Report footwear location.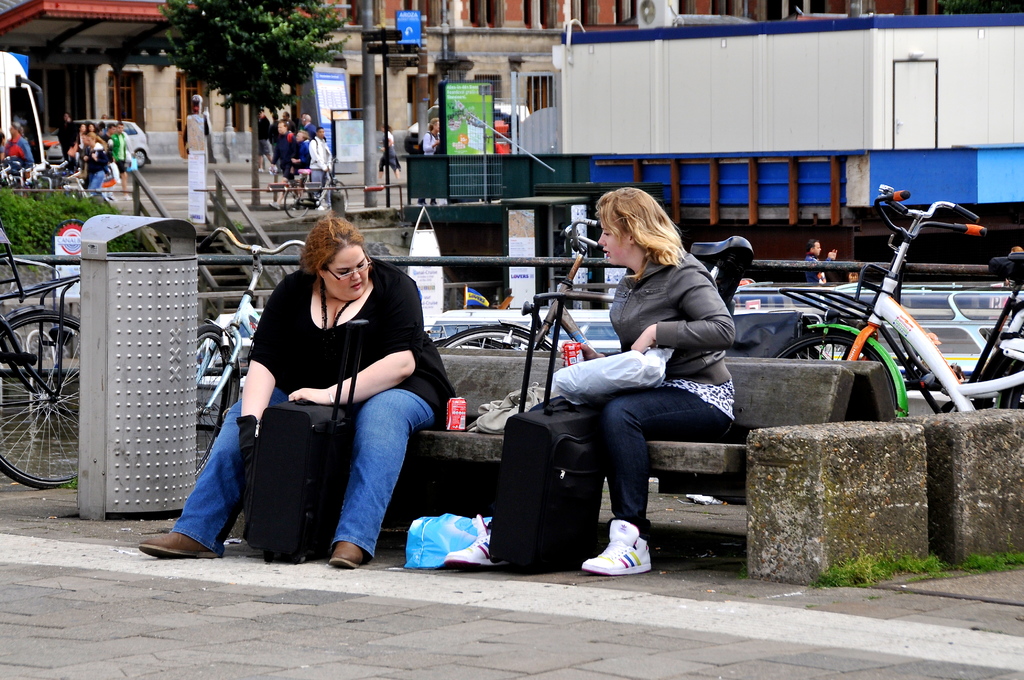
Report: 107,191,116,201.
